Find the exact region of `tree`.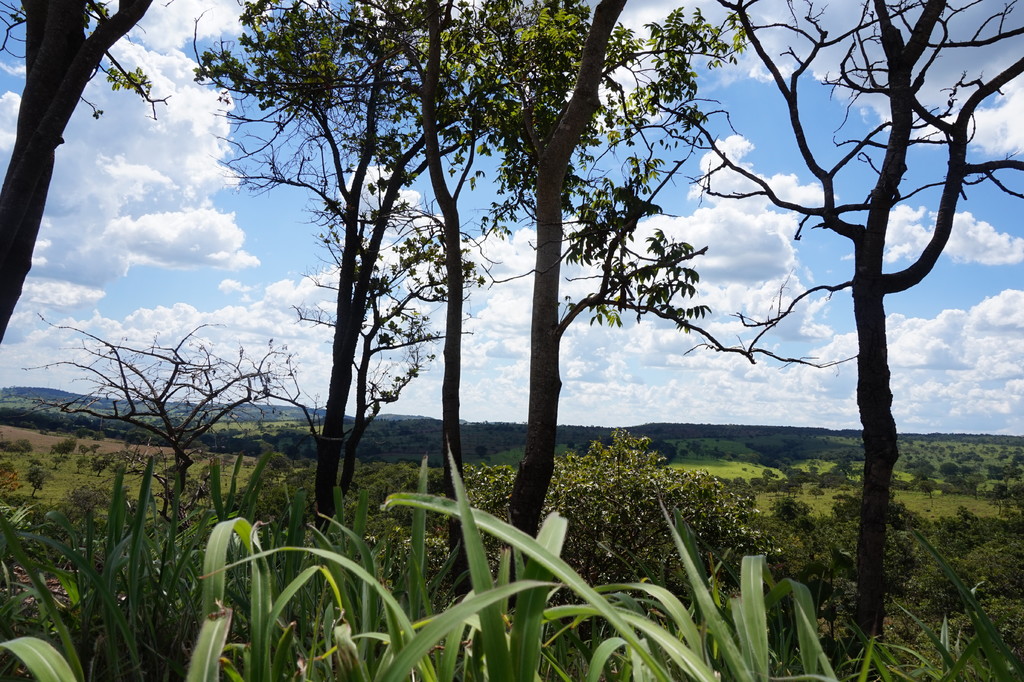
Exact region: Rect(0, 0, 167, 349).
